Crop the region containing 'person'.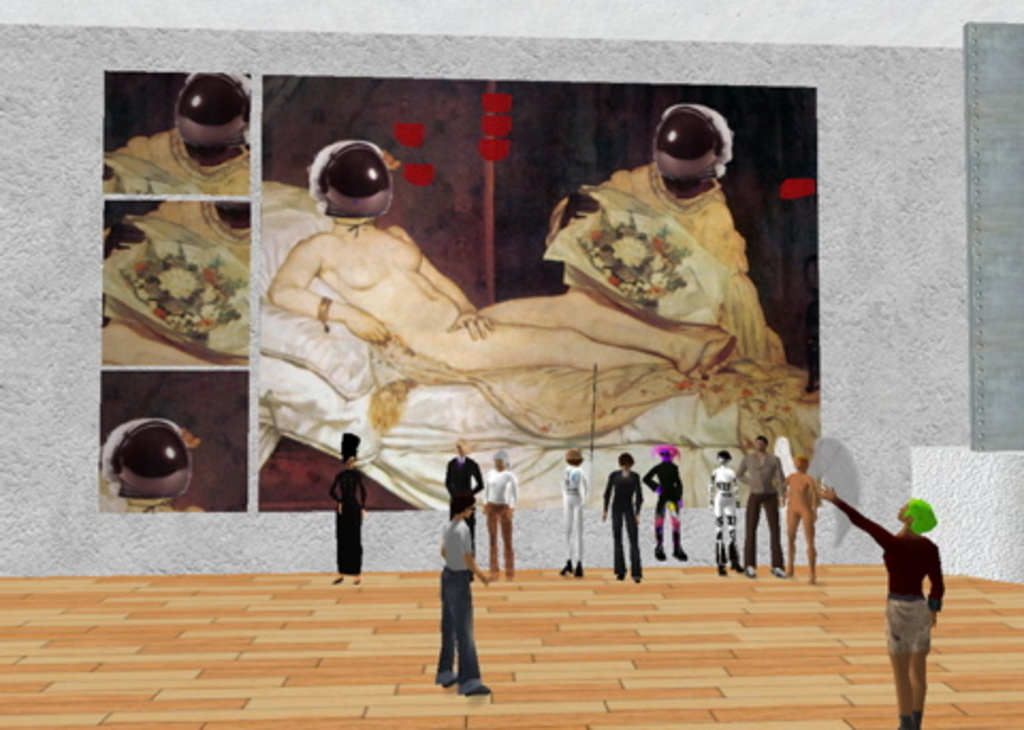
Crop region: (left=122, top=70, right=252, bottom=199).
